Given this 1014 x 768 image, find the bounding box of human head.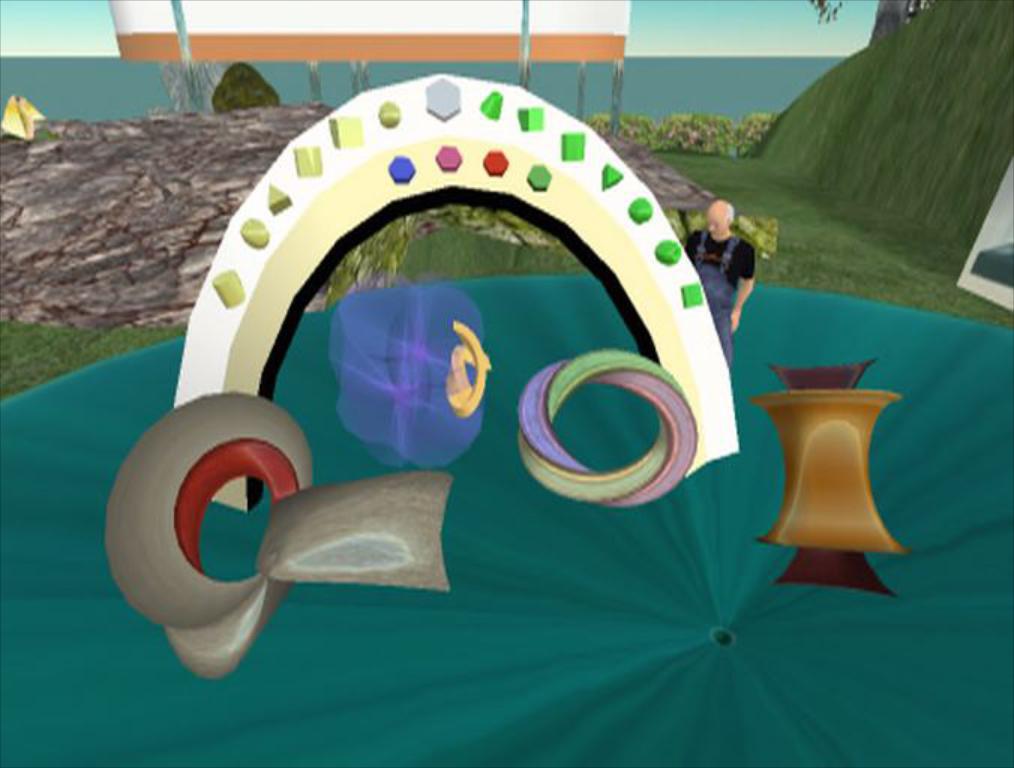
(x1=698, y1=191, x2=743, y2=243).
